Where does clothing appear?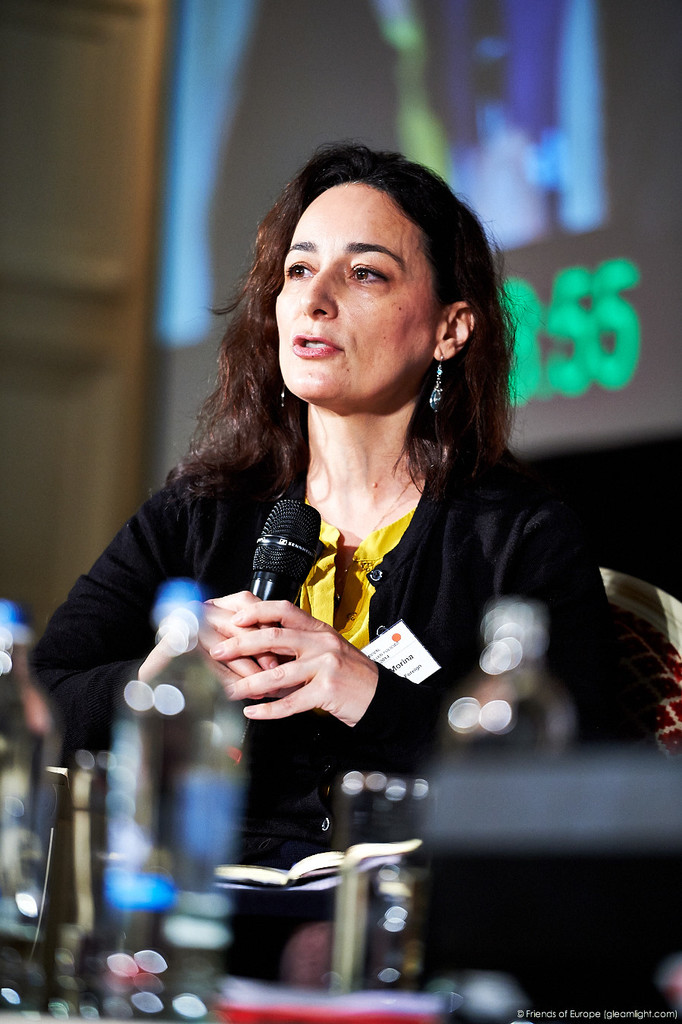
Appears at <region>26, 411, 647, 1023</region>.
